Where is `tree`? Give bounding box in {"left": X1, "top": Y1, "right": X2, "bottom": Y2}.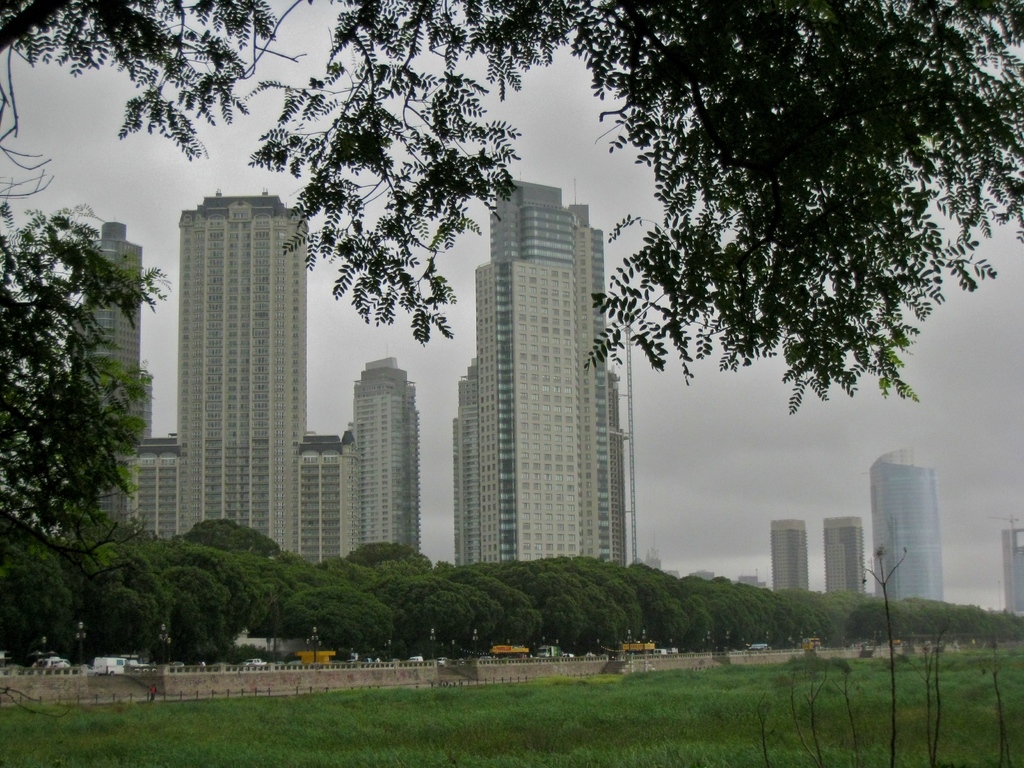
{"left": 522, "top": 557, "right": 618, "bottom": 646}.
